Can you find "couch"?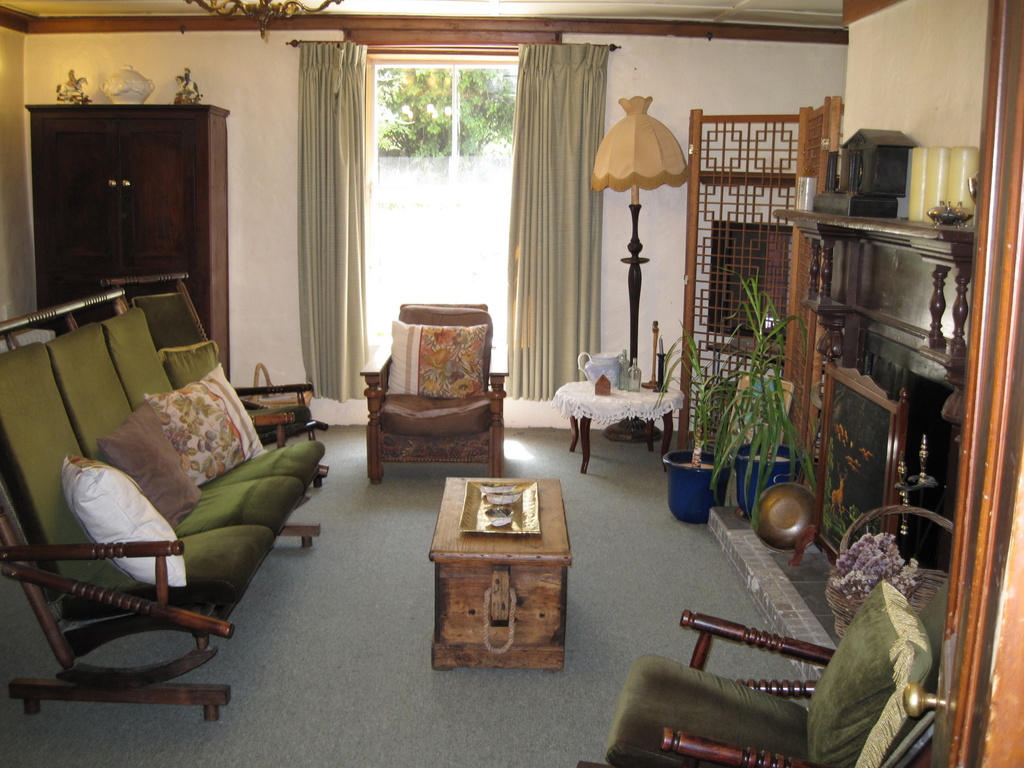
Yes, bounding box: region(17, 300, 322, 673).
